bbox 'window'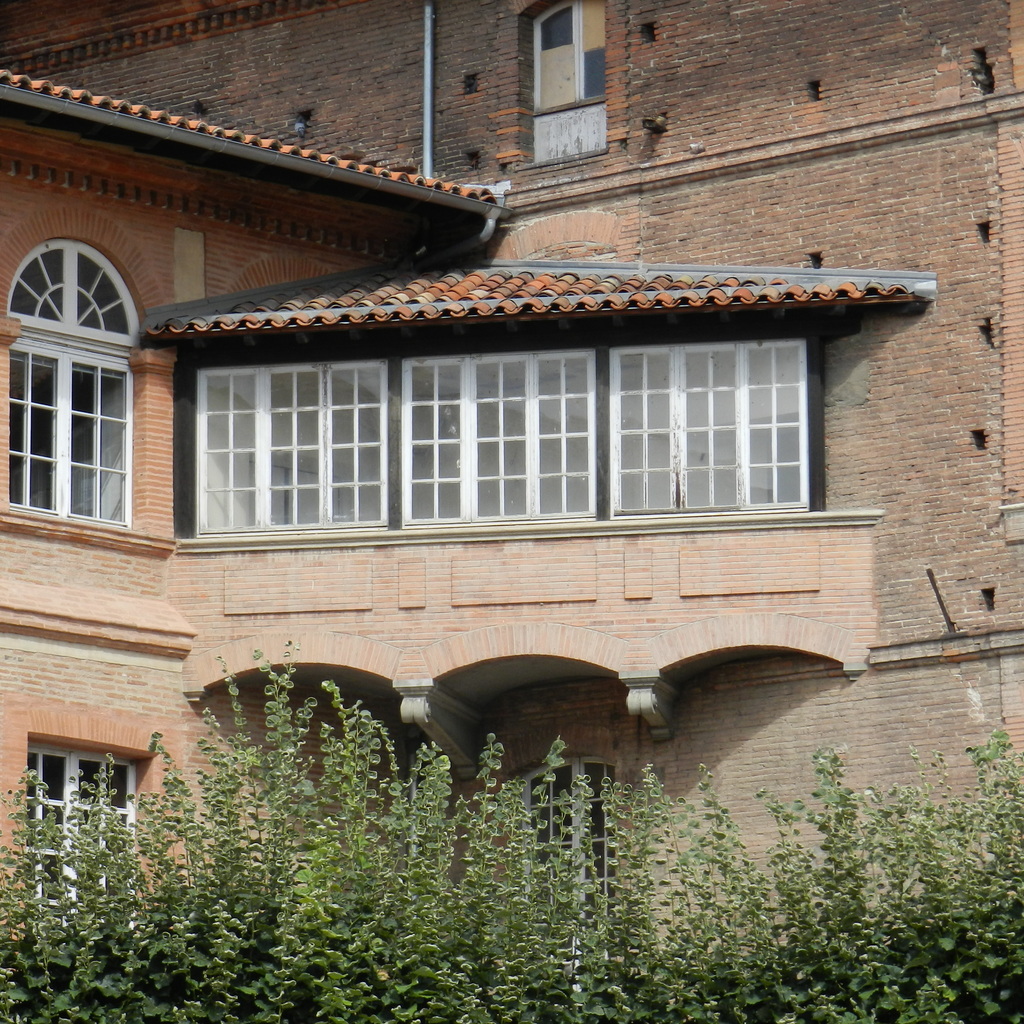
box=[500, 0, 625, 155]
